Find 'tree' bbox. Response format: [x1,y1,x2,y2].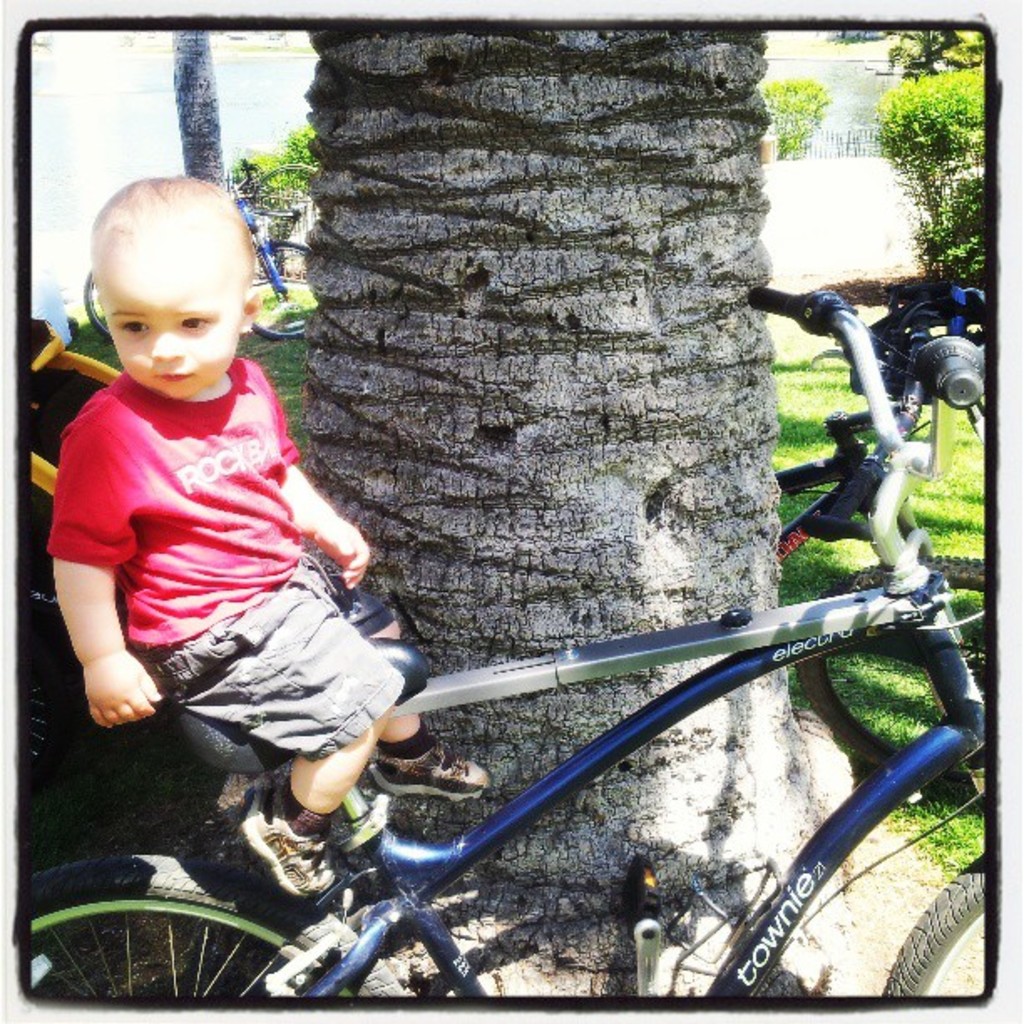
[294,25,857,1001].
